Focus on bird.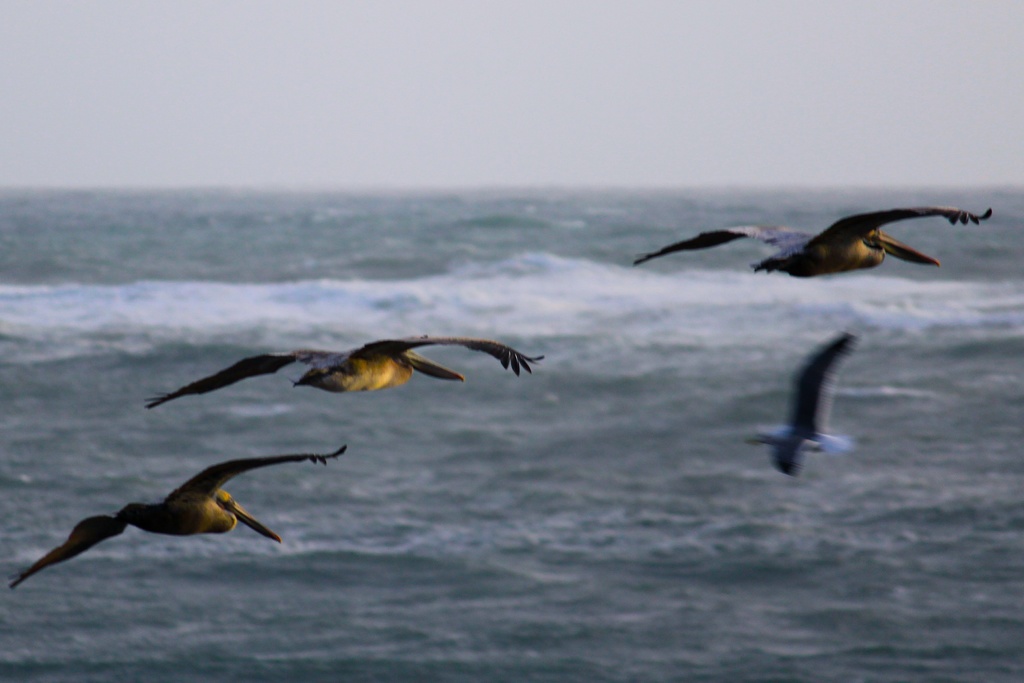
Focused at bbox=(636, 204, 995, 279).
